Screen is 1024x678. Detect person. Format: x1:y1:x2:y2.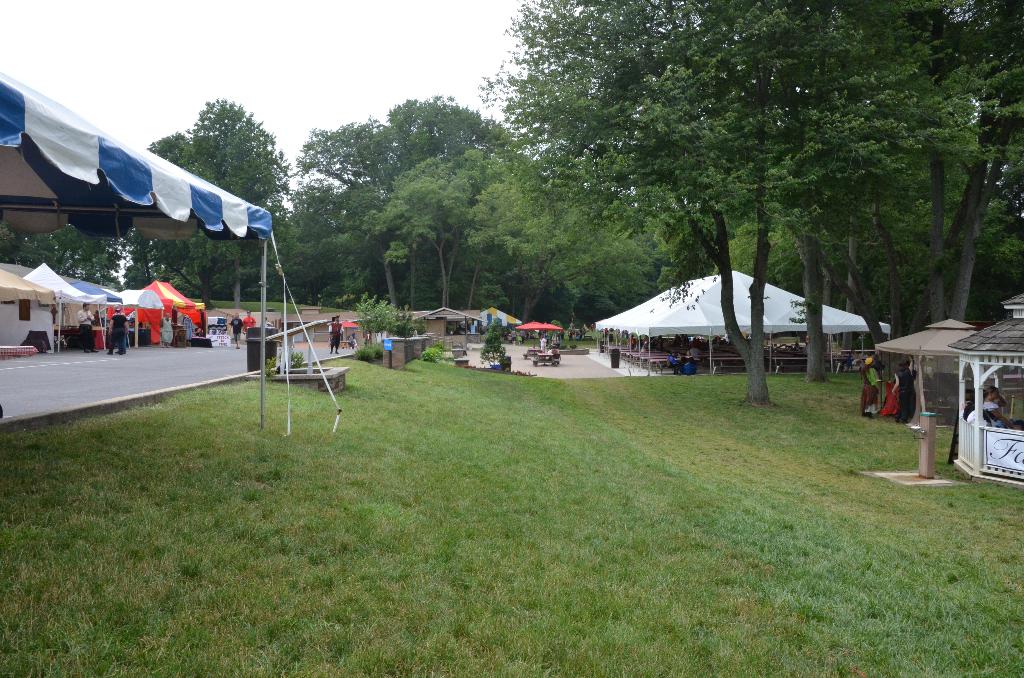
157:313:172:348.
